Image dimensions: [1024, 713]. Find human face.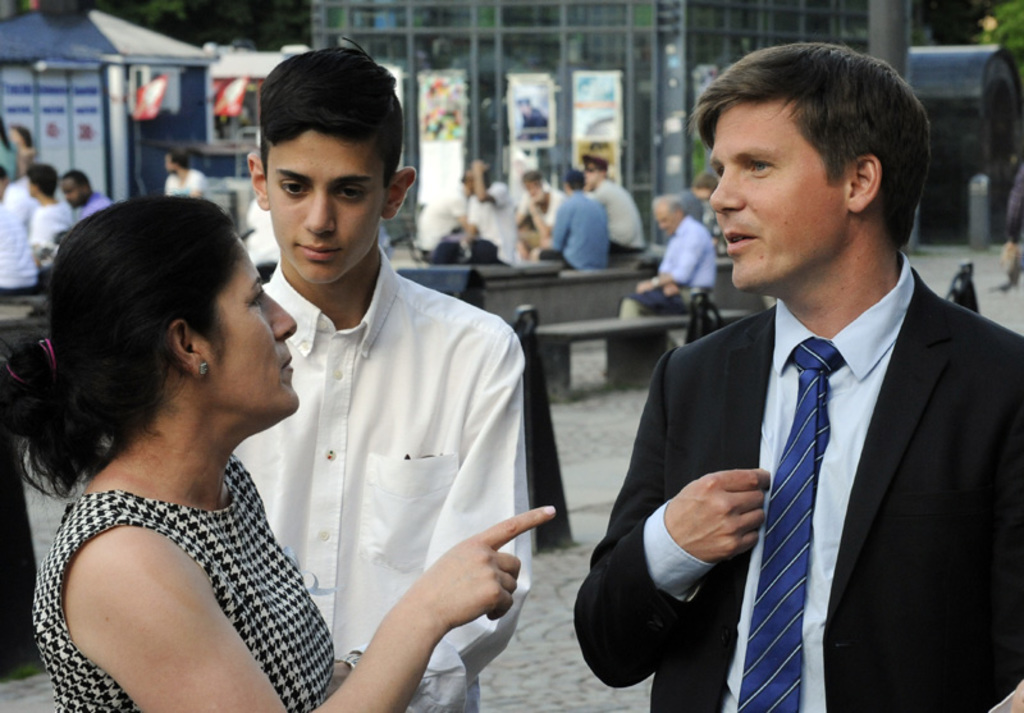
bbox=[61, 184, 88, 205].
